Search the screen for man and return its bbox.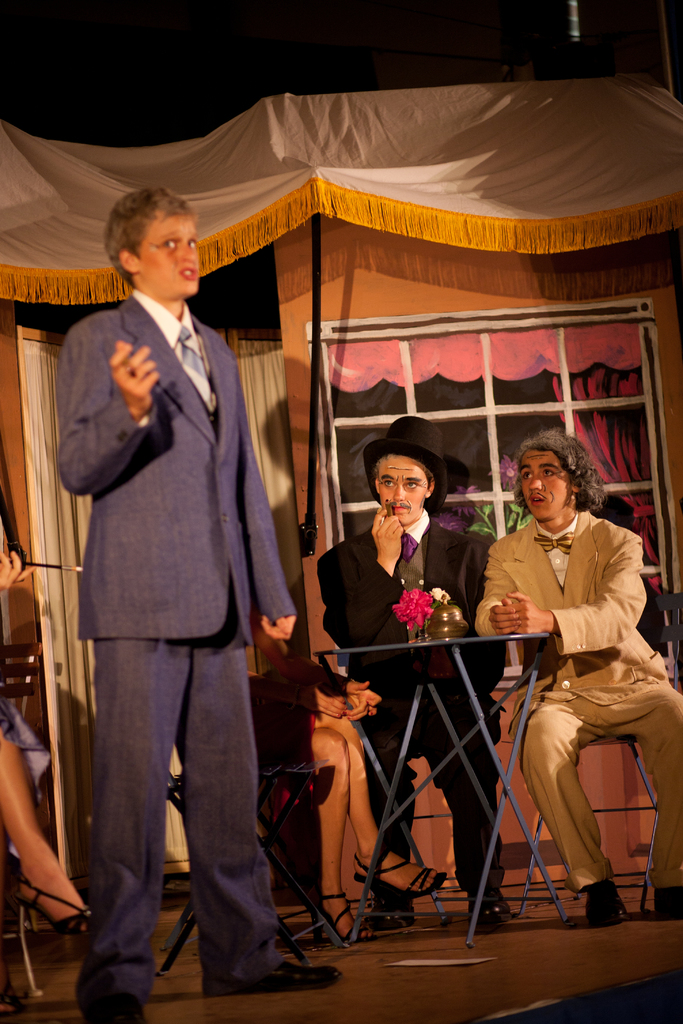
Found: bbox=(490, 417, 673, 921).
